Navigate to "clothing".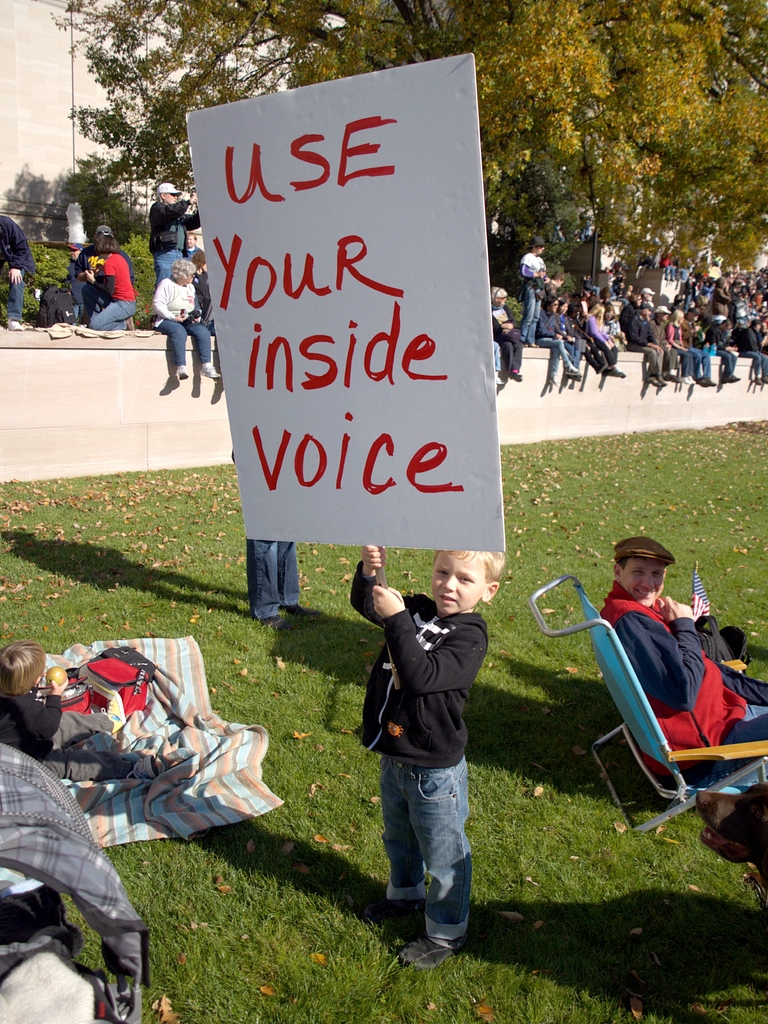
Navigation target: bbox(152, 269, 207, 362).
